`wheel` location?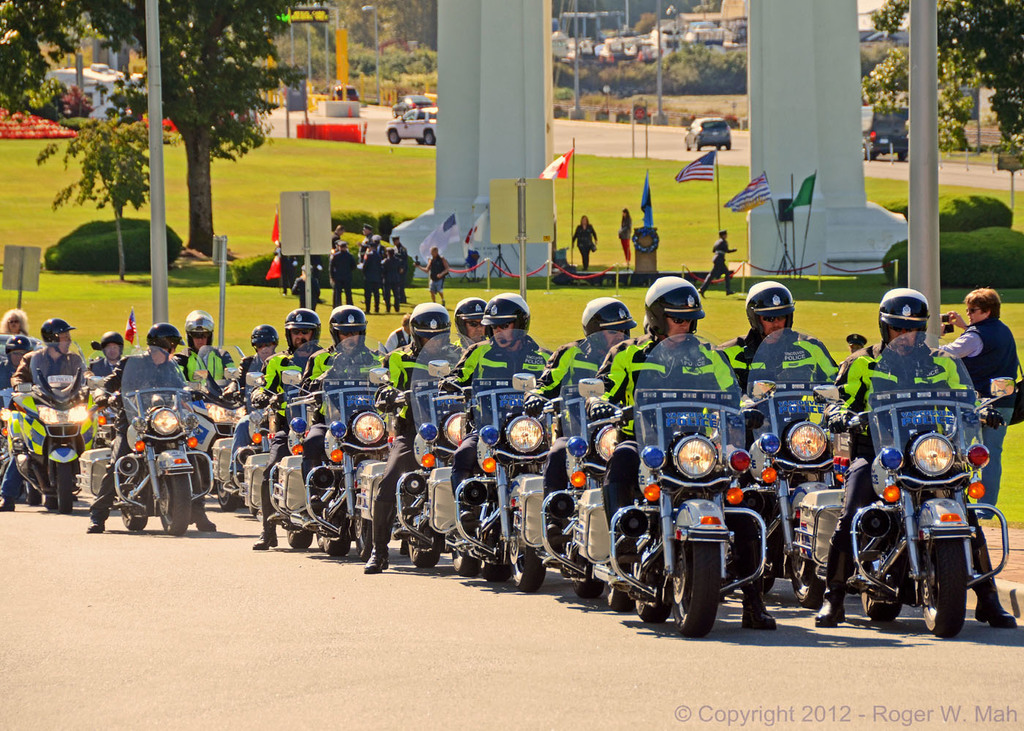
210:482:246:512
